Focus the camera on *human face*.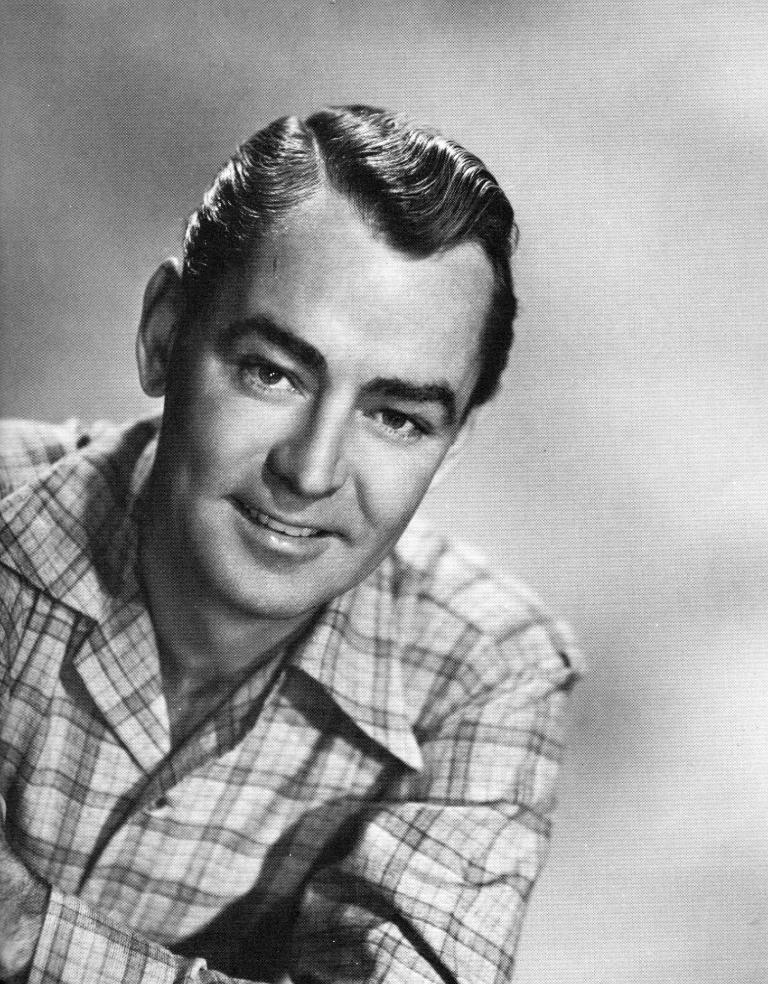
Focus region: pyautogui.locateOnScreen(184, 199, 485, 611).
